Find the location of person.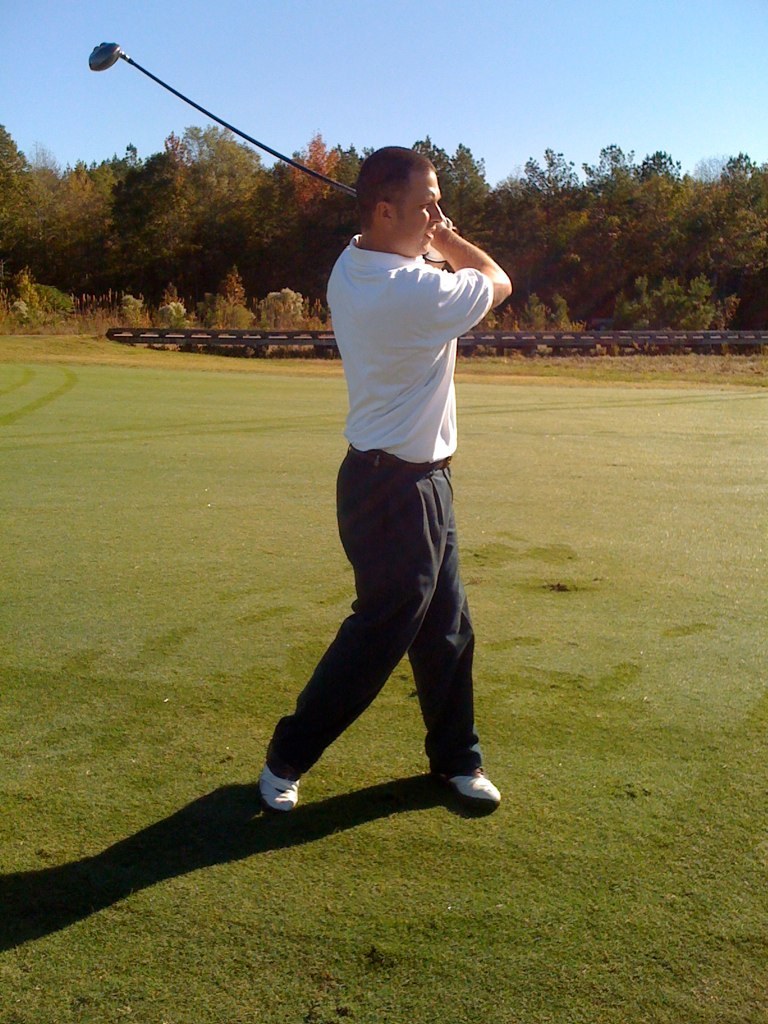
Location: x1=254, y1=111, x2=514, y2=841.
